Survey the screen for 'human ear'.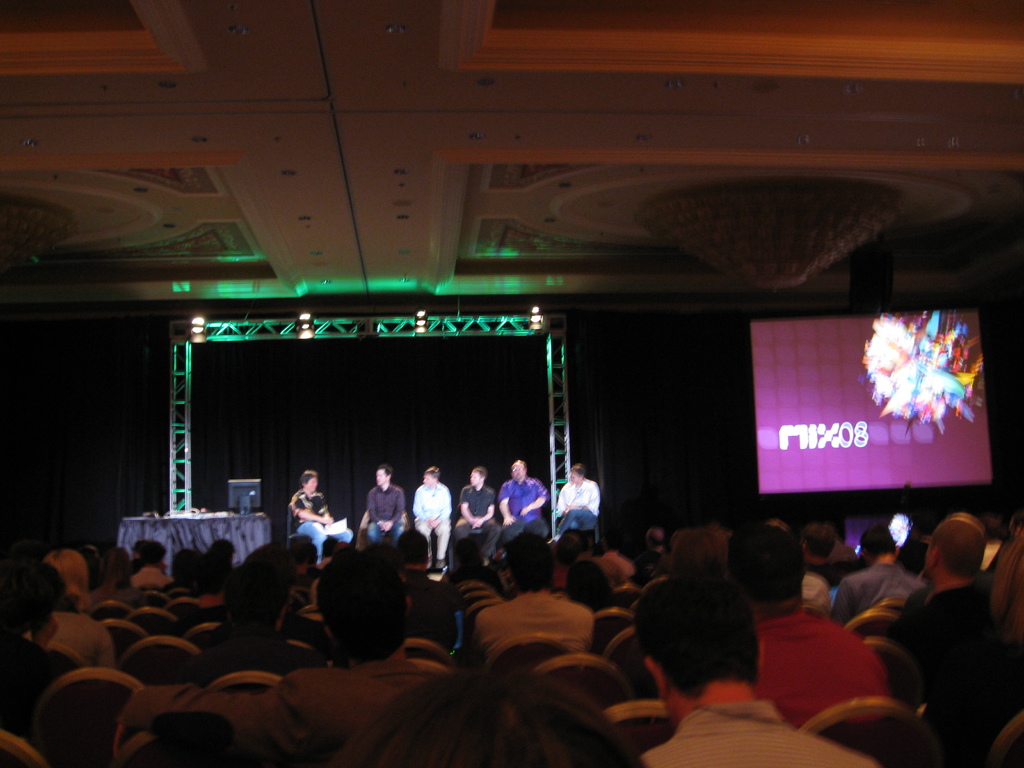
Survey found: [left=927, top=546, right=938, bottom=570].
